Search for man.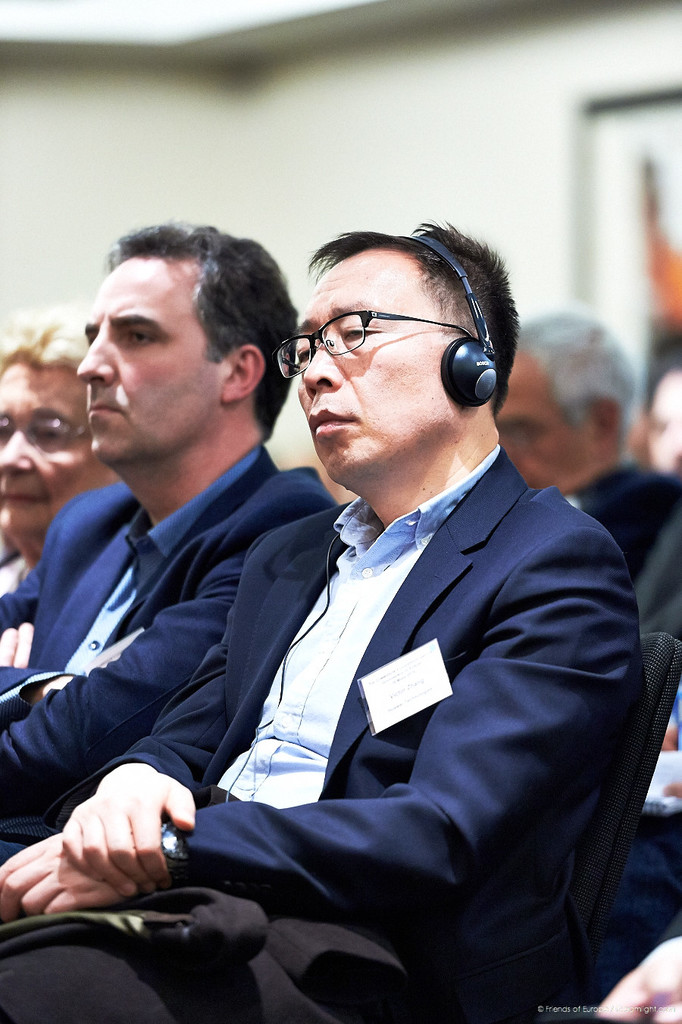
Found at 493 306 681 647.
